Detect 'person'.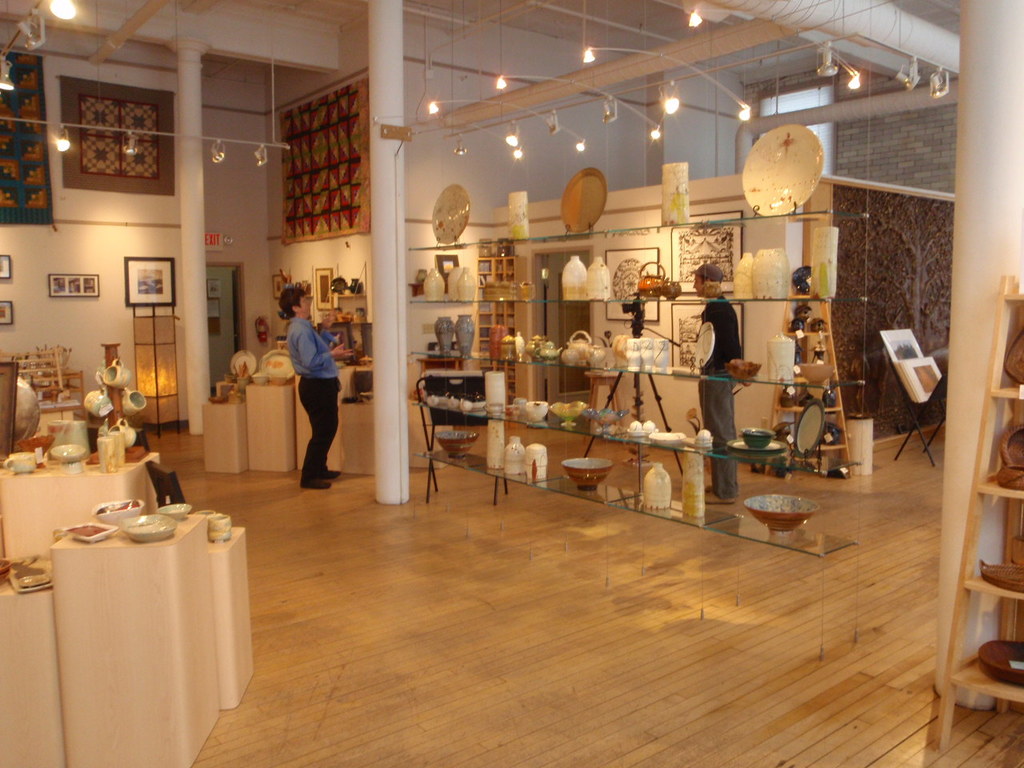
Detected at 265, 277, 338, 492.
